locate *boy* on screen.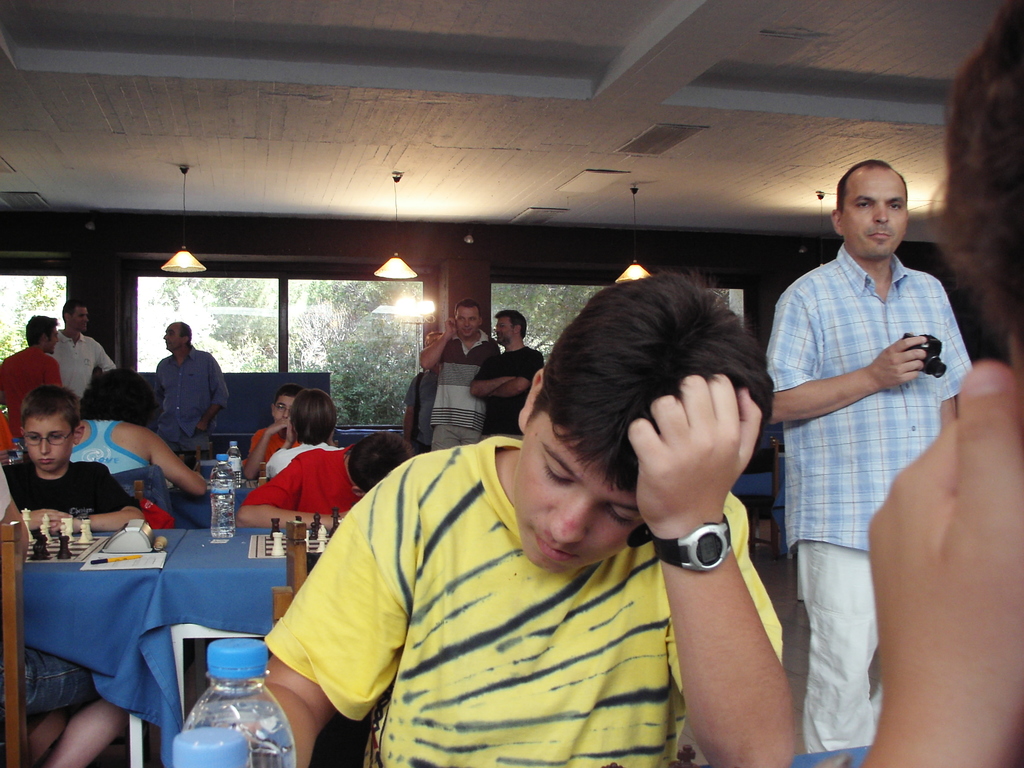
On screen at {"left": 3, "top": 384, "right": 146, "bottom": 766}.
